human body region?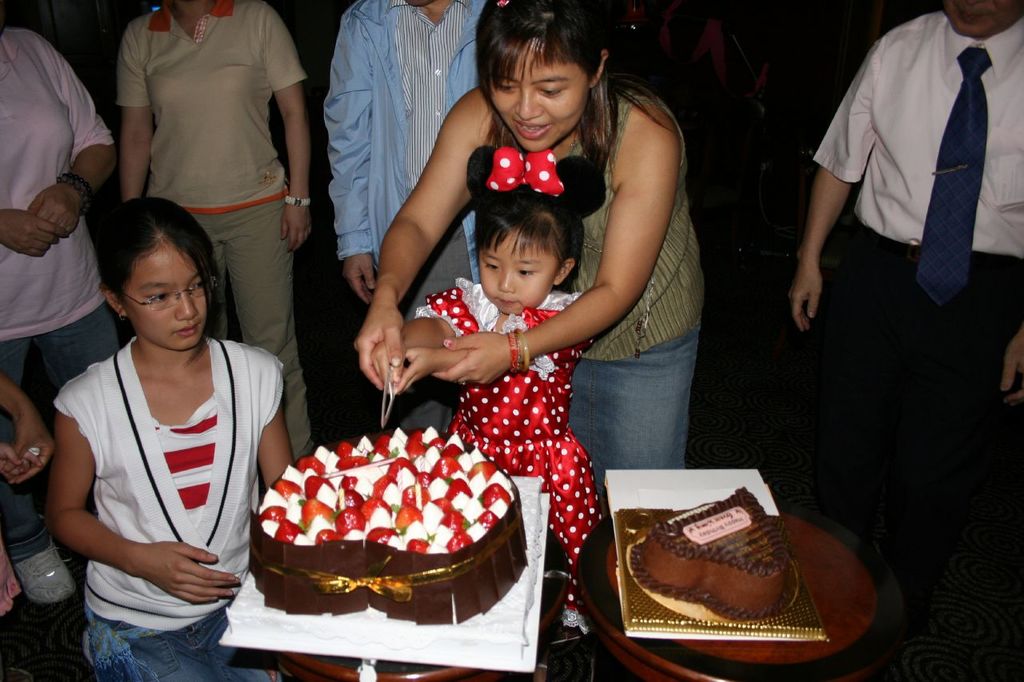
<box>0,25,114,602</box>
